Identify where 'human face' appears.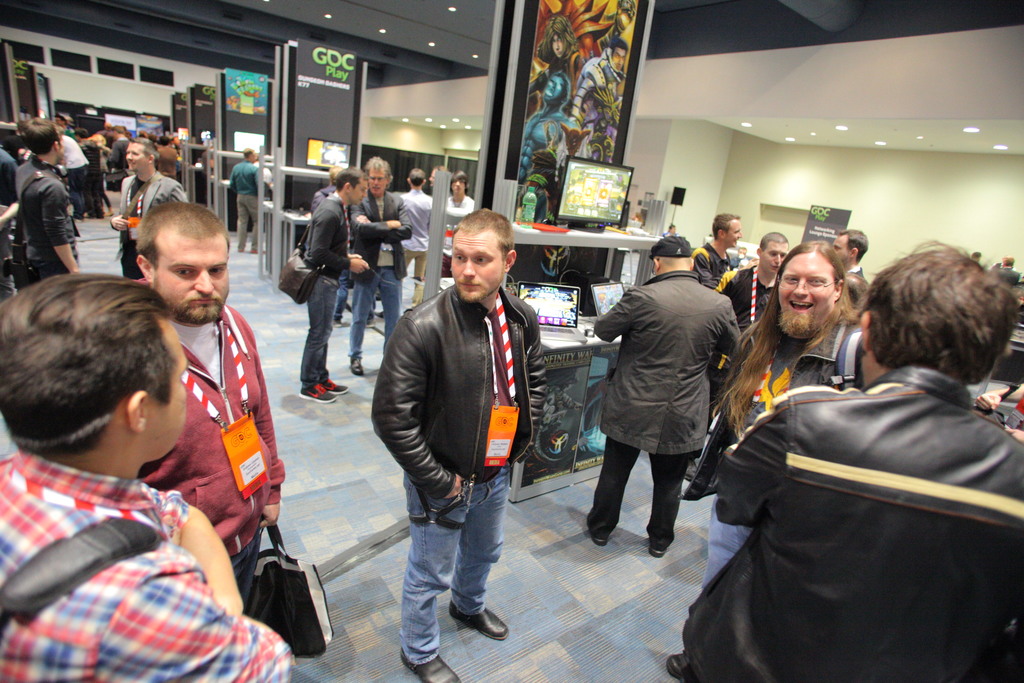
Appears at (348, 180, 369, 209).
